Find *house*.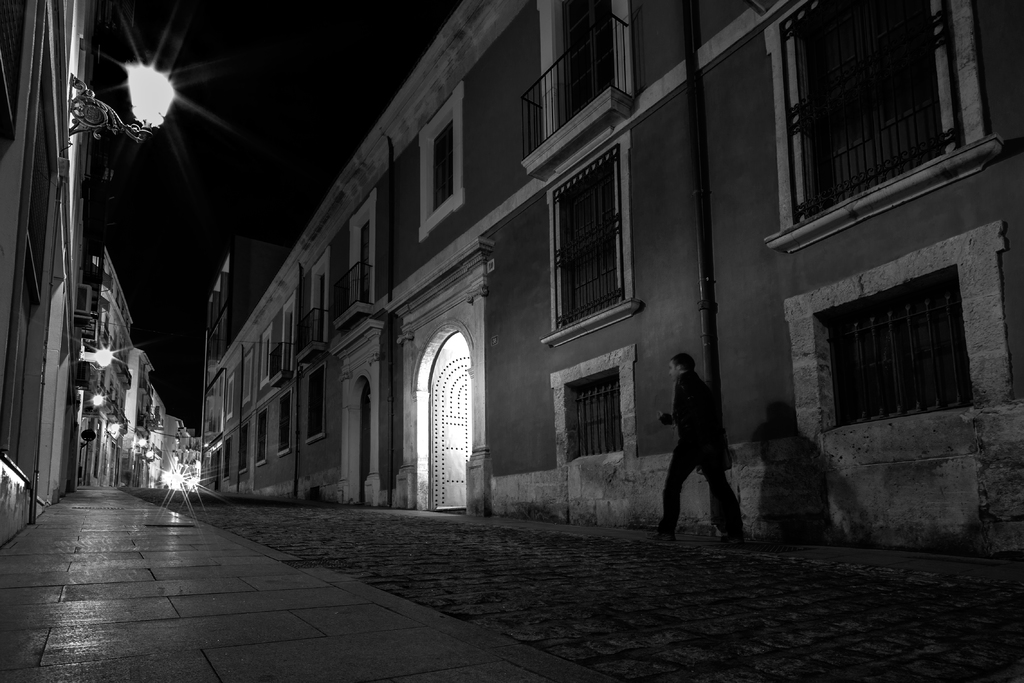
136,392,168,485.
